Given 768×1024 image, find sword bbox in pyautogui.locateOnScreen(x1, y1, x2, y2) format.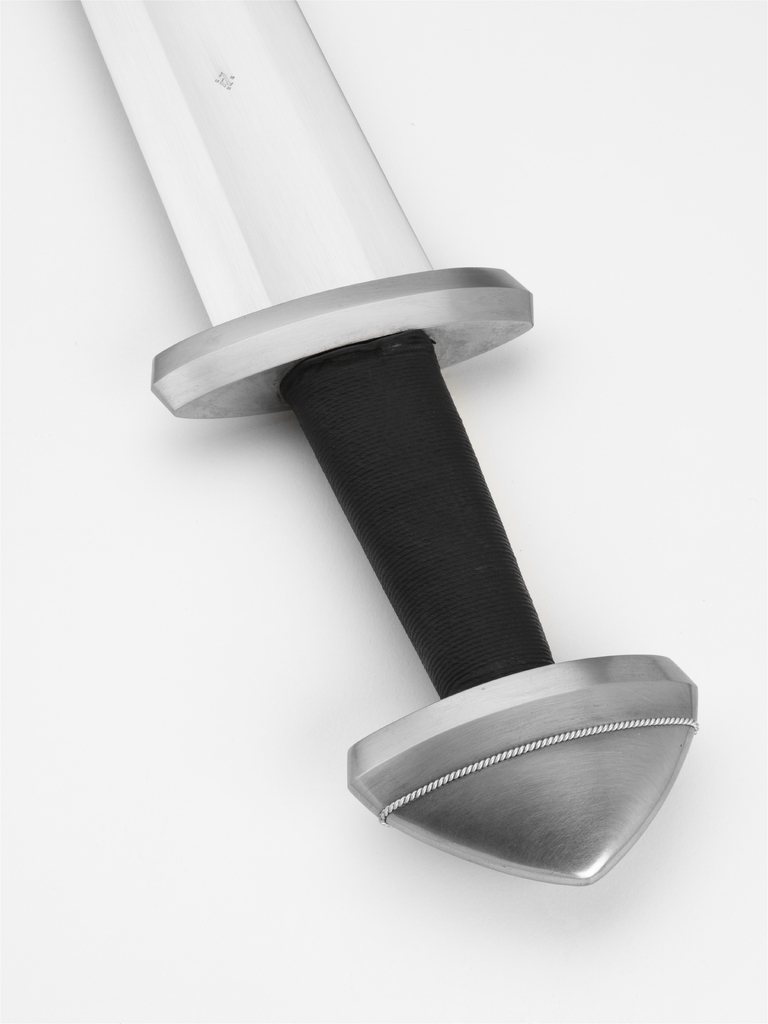
pyautogui.locateOnScreen(79, 0, 694, 882).
